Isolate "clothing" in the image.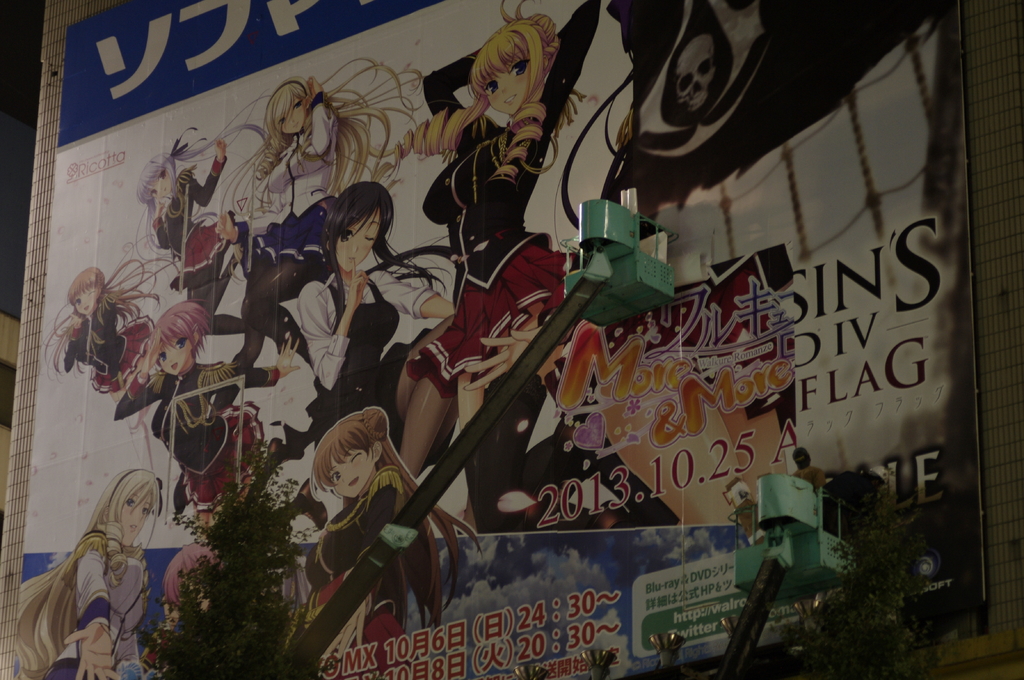
Isolated region: Rect(231, 96, 344, 268).
